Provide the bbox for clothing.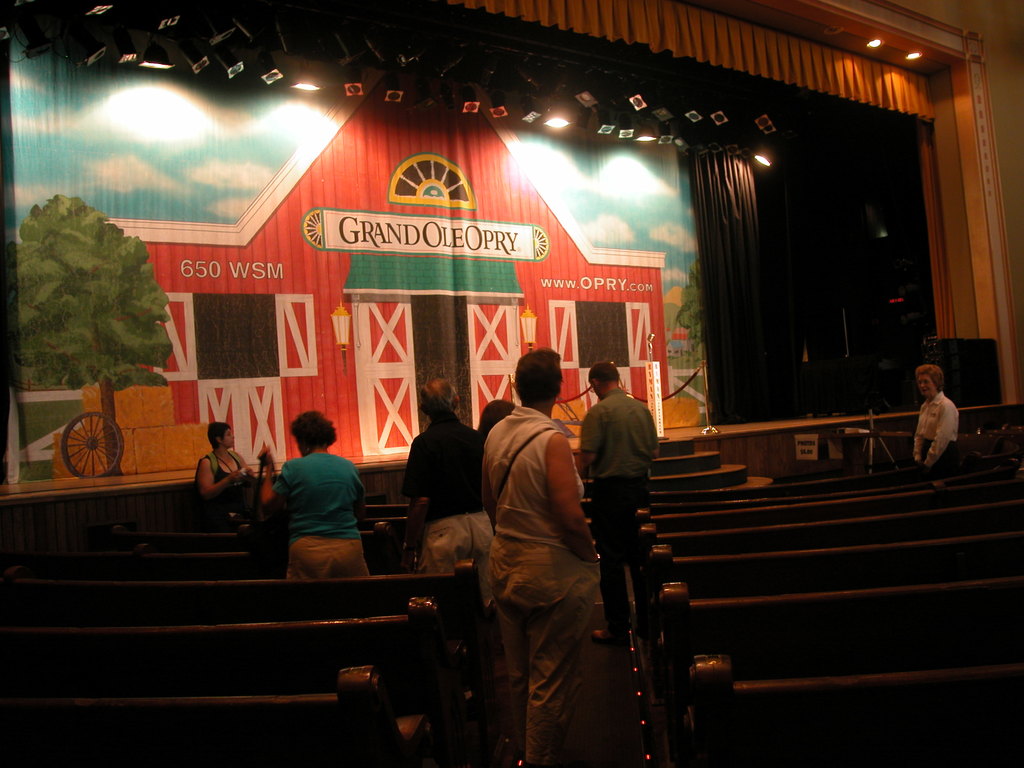
x1=479 y1=406 x2=593 y2=767.
